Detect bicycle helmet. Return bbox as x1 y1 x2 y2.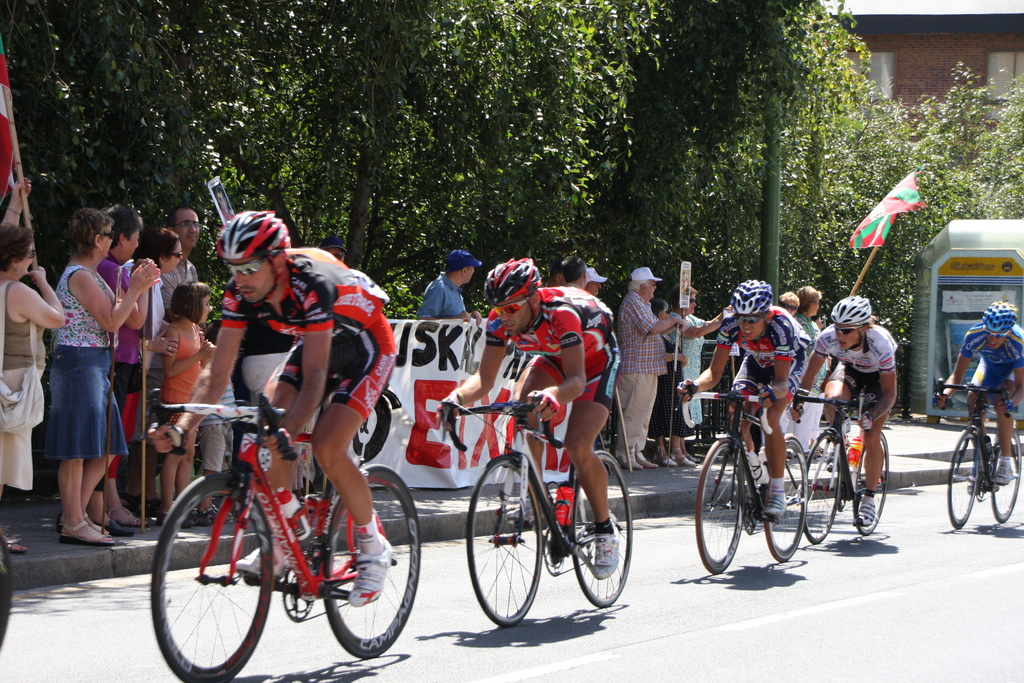
207 206 284 306.
